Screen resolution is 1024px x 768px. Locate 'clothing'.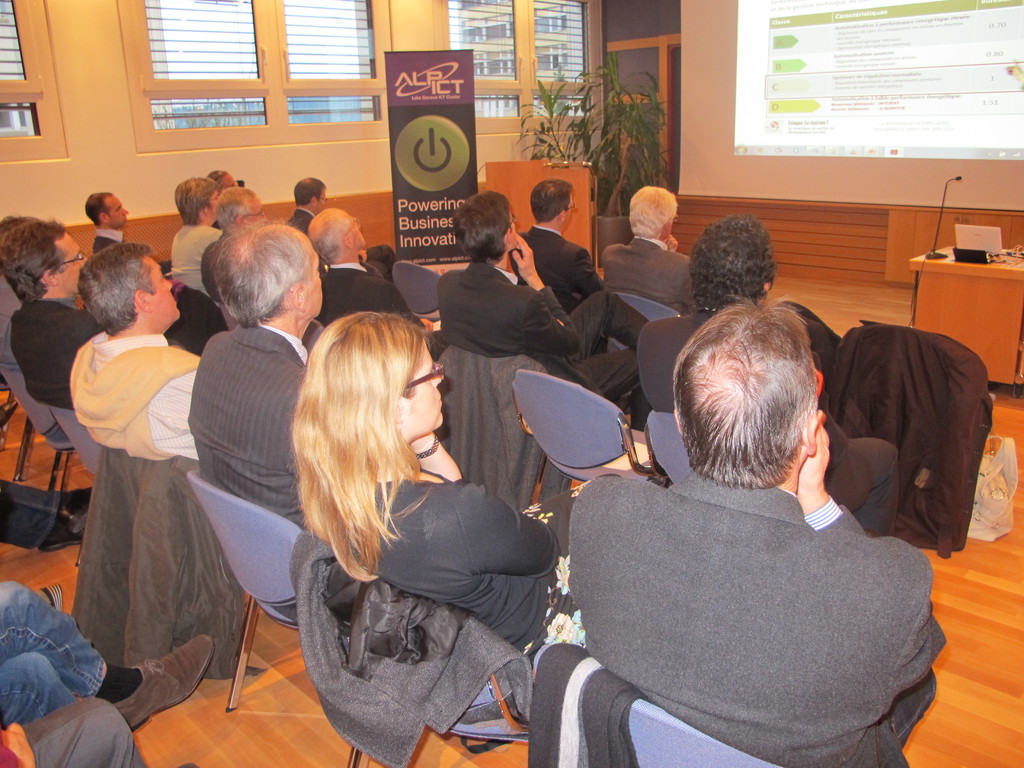
BBox(0, 270, 26, 373).
